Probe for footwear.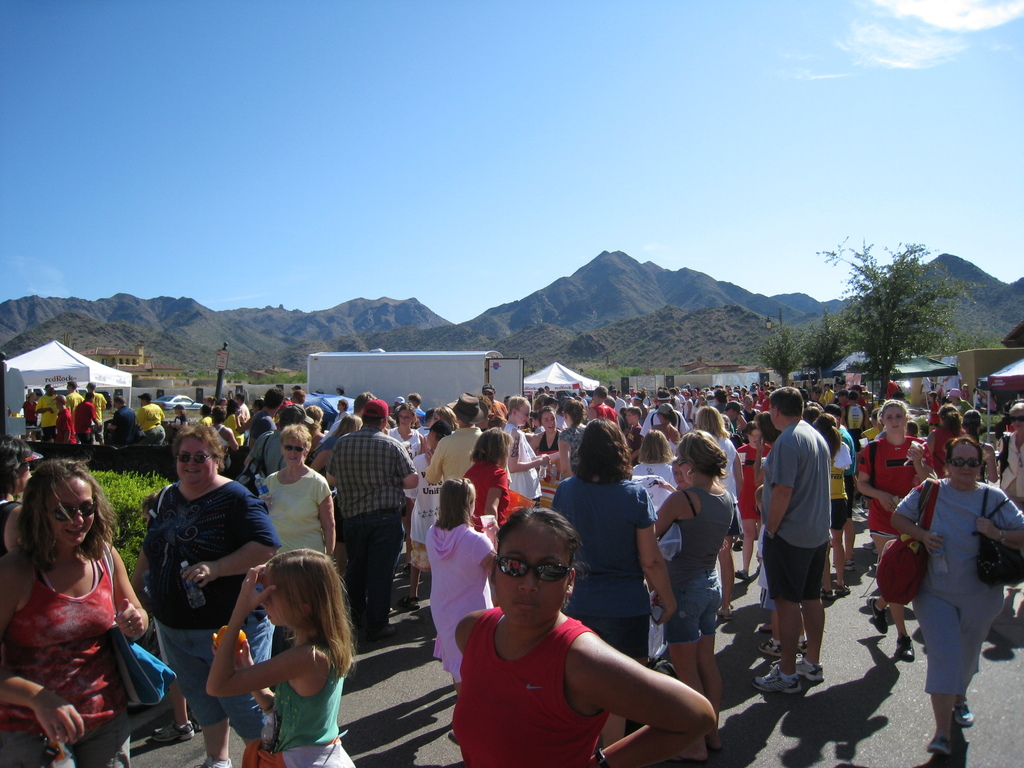
Probe result: 797/638/816/653.
